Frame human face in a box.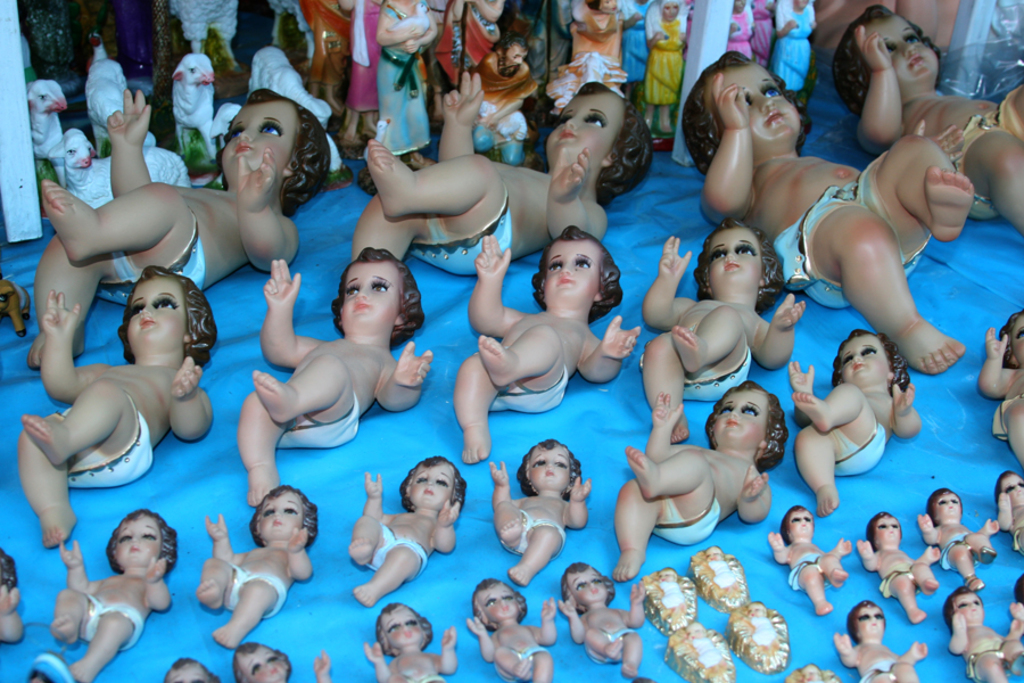
874 515 900 541.
